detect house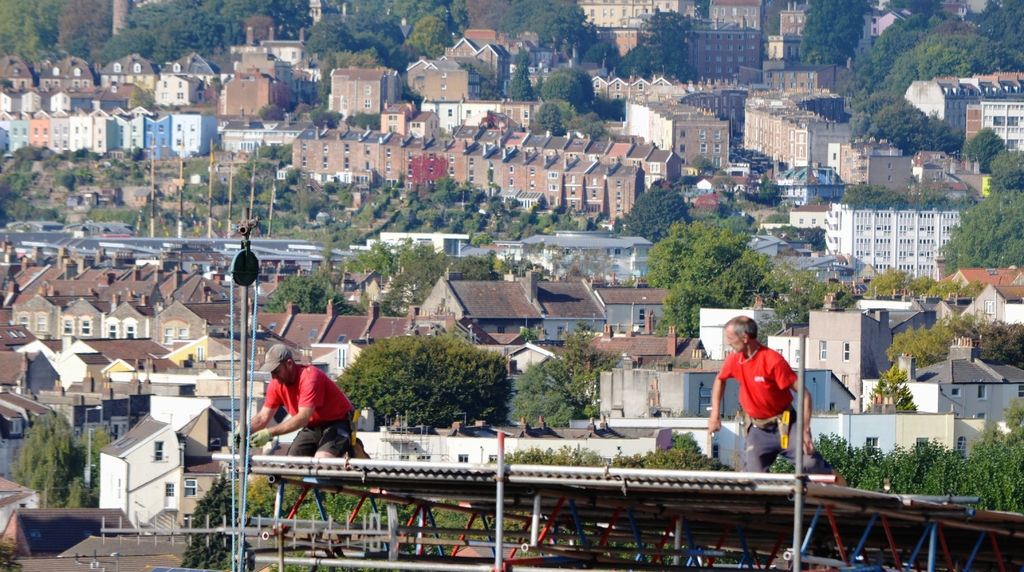
<bbox>144, 77, 208, 113</bbox>
